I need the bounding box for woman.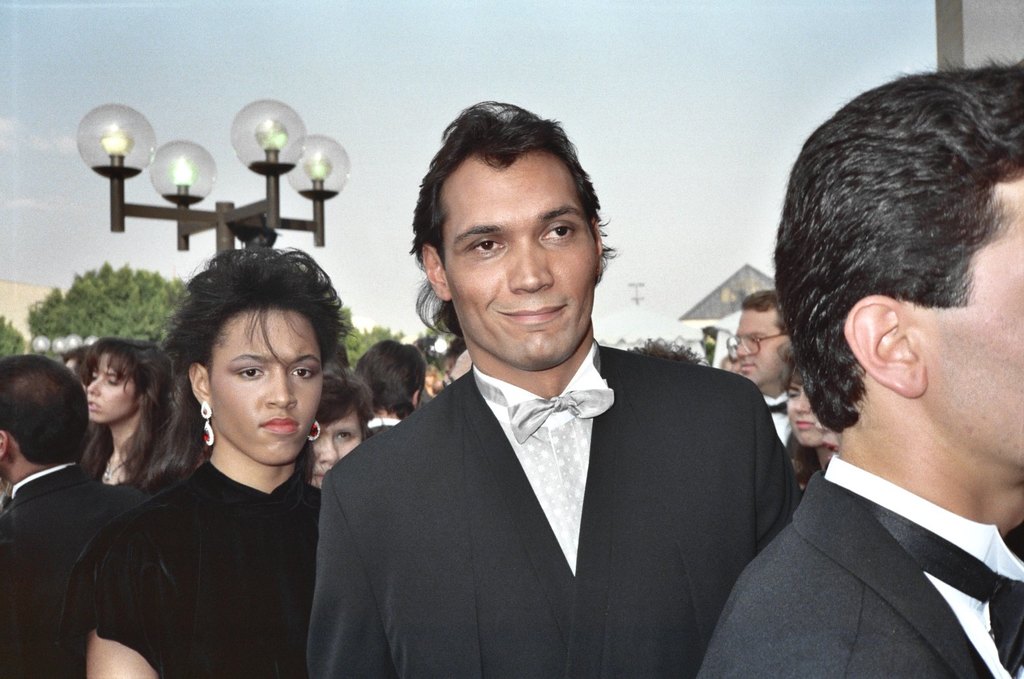
Here it is: detection(778, 339, 830, 500).
